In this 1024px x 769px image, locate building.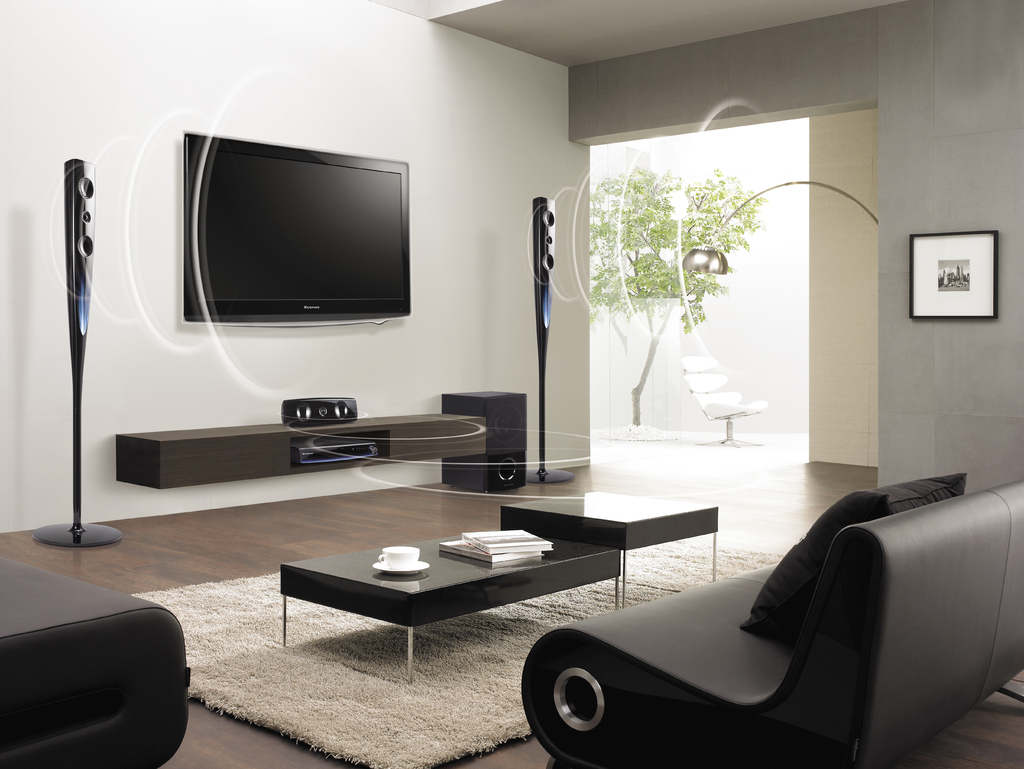
Bounding box: BBox(0, 0, 1023, 768).
